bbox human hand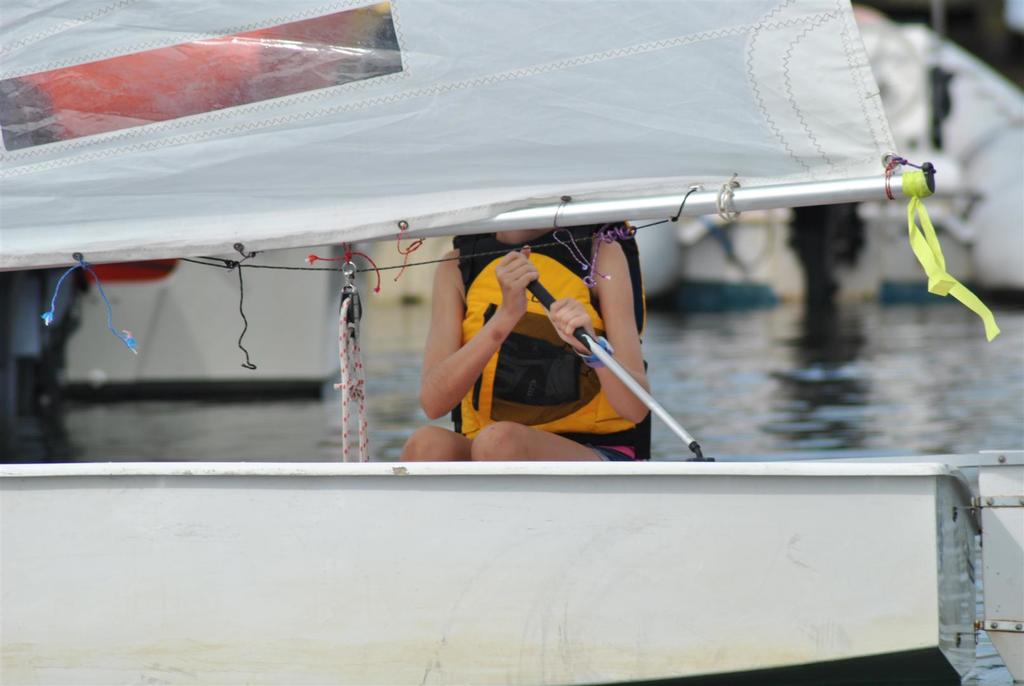
x1=493, y1=241, x2=540, y2=309
